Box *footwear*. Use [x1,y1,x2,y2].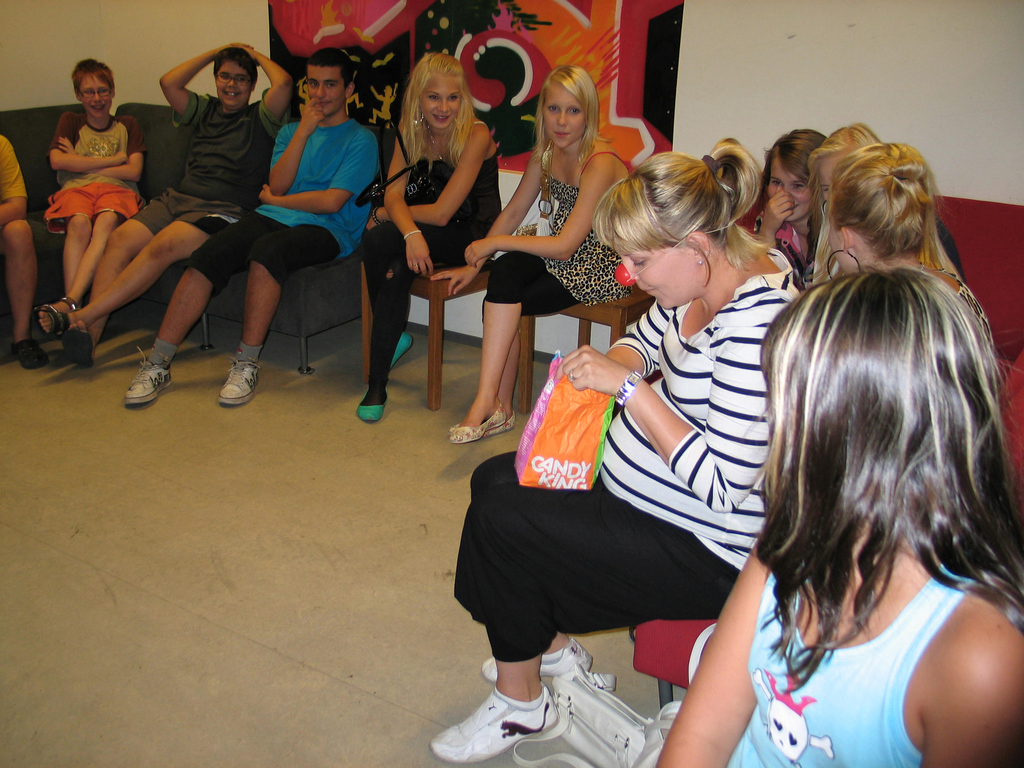
[37,294,73,335].
